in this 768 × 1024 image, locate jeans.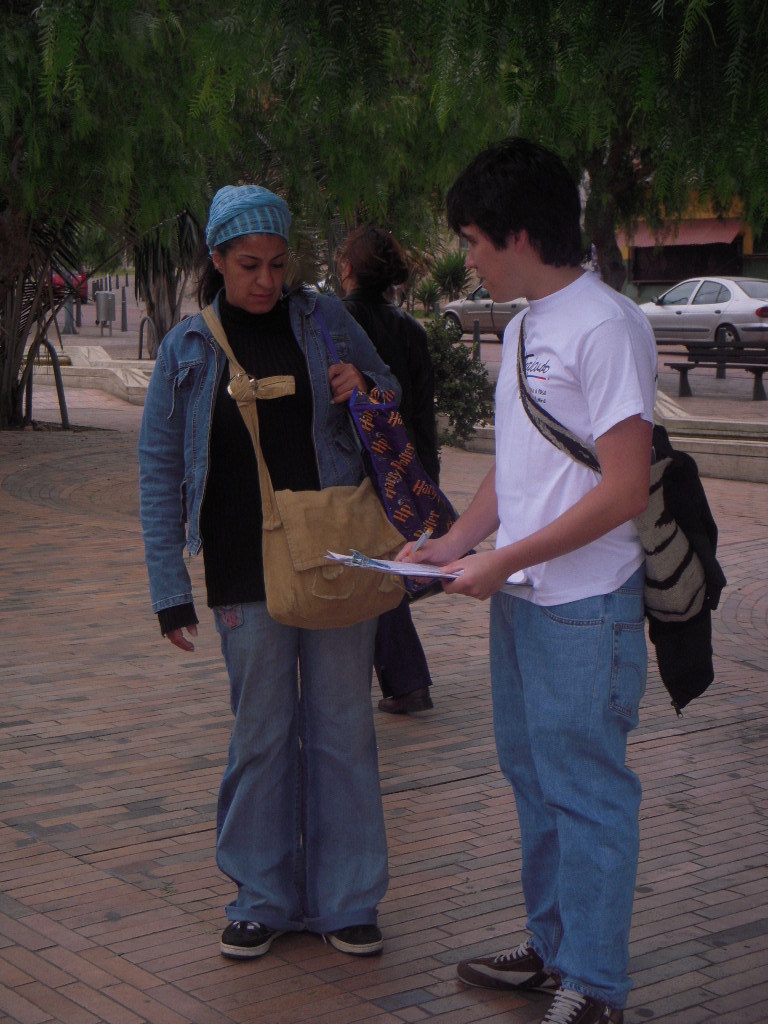
Bounding box: <box>209,594,388,922</box>.
